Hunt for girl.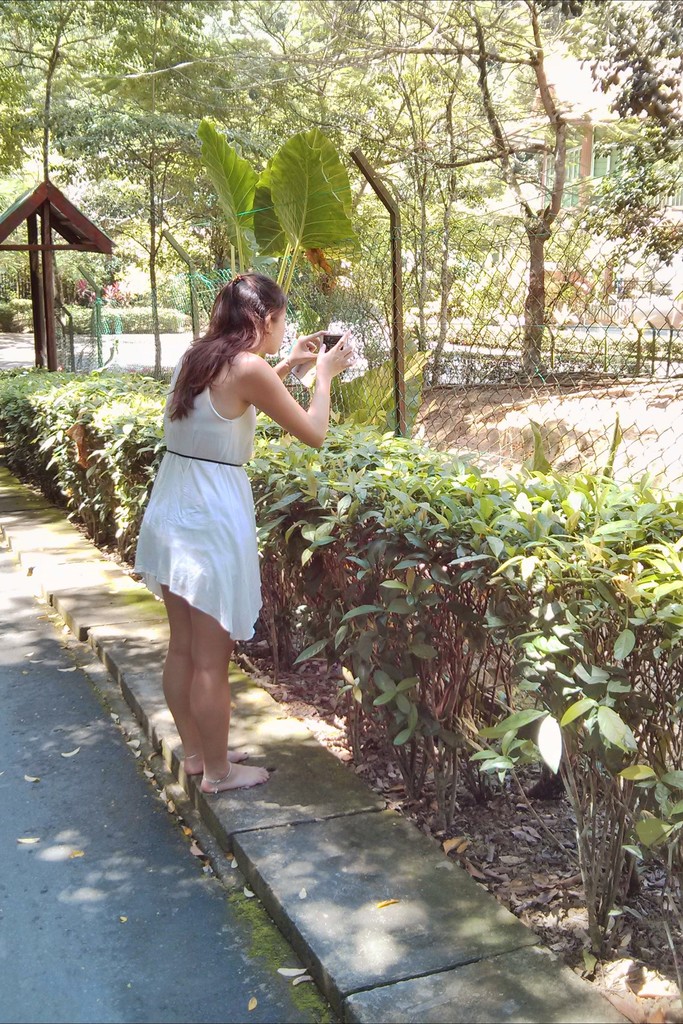
Hunted down at {"left": 134, "top": 268, "right": 358, "bottom": 796}.
